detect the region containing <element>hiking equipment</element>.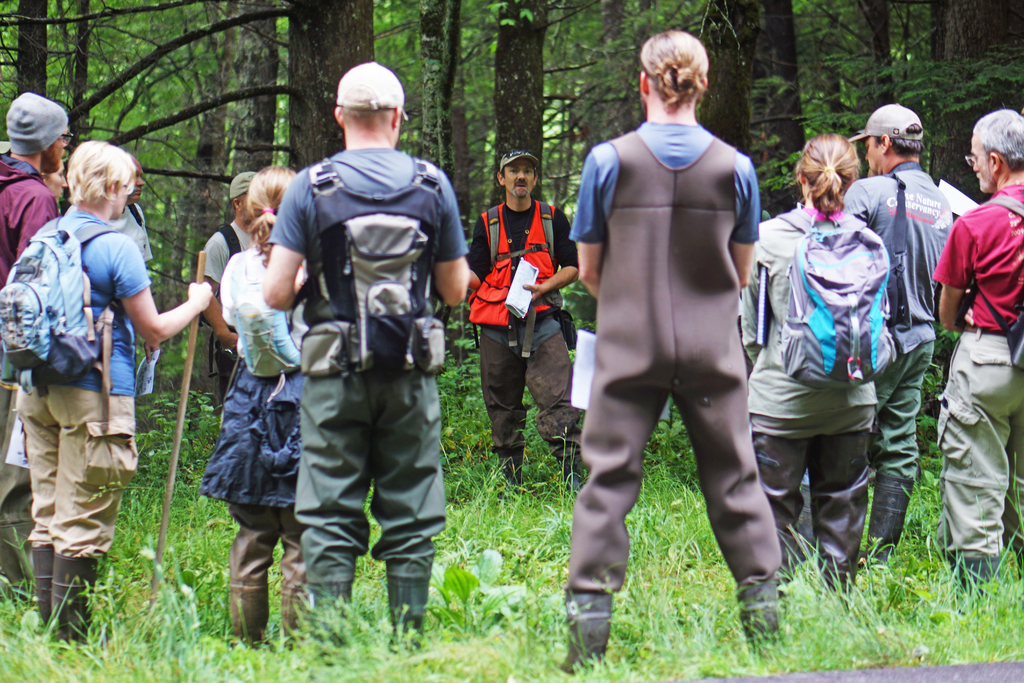
bbox=(227, 252, 303, 392).
